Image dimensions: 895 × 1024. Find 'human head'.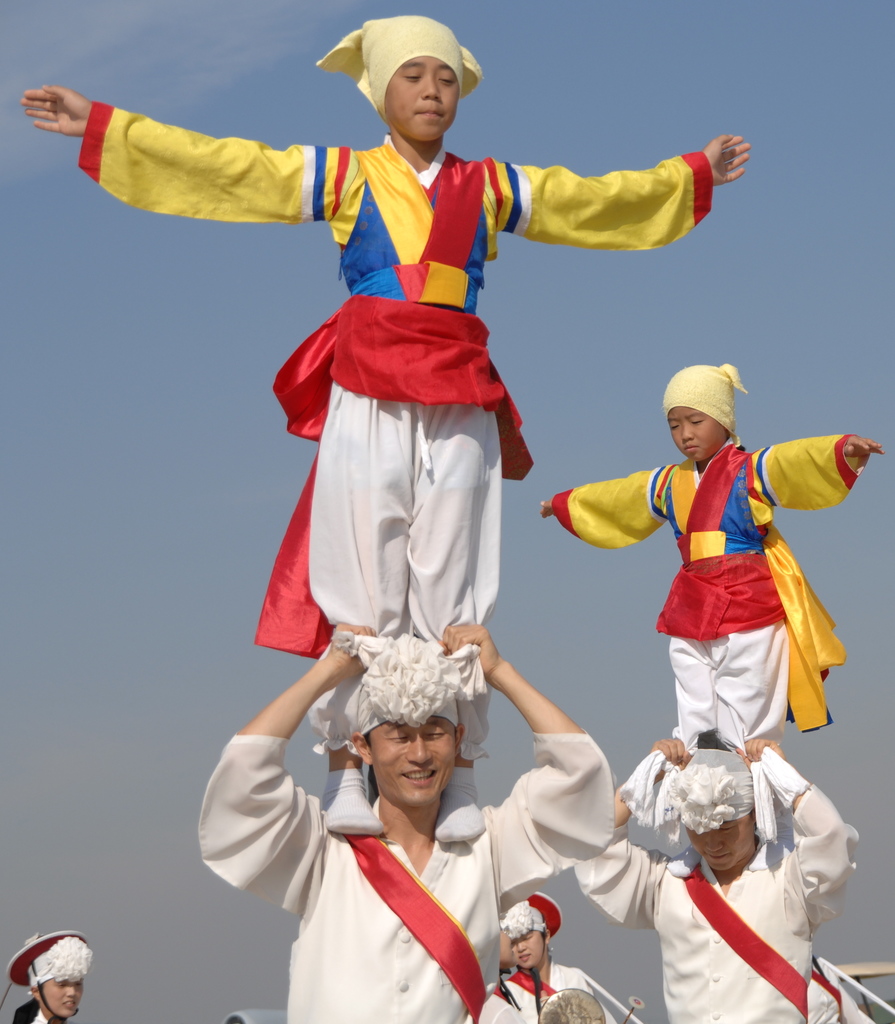
{"left": 357, "top": 719, "right": 474, "bottom": 812}.
